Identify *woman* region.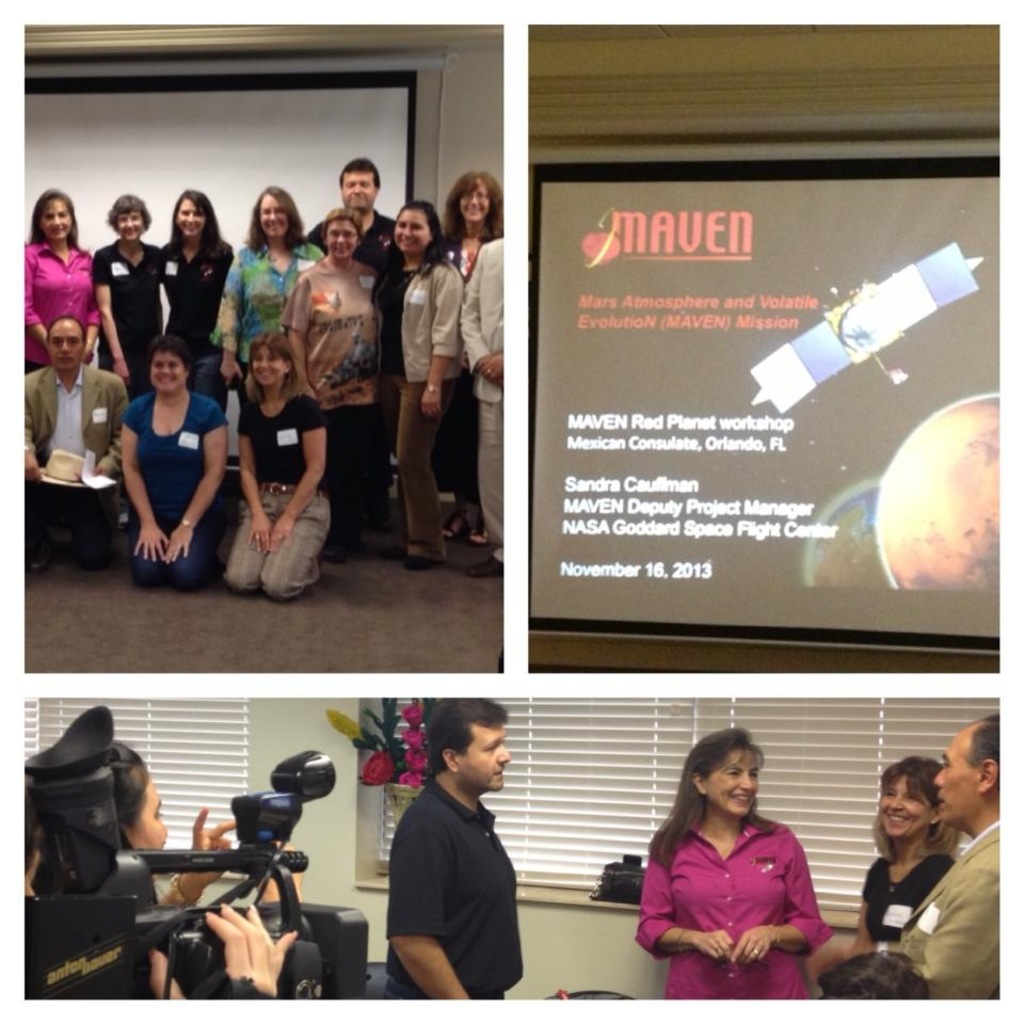
Region: (25, 186, 102, 378).
